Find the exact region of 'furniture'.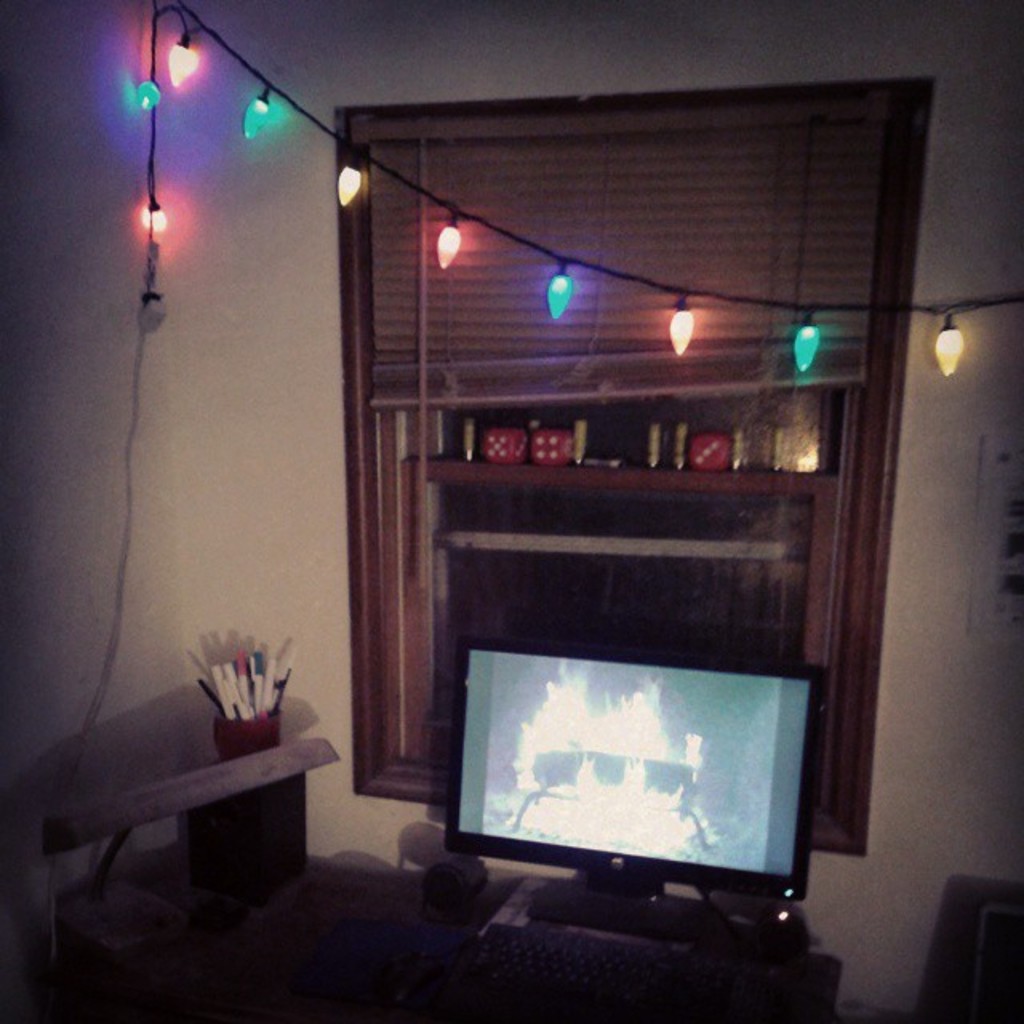
Exact region: x1=838, y1=872, x2=1022, y2=1022.
